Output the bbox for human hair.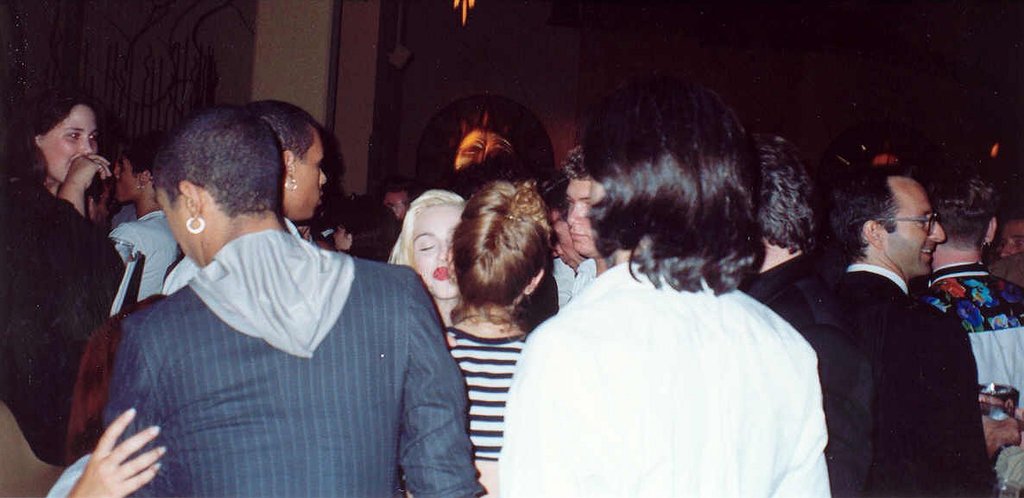
region(439, 175, 554, 337).
